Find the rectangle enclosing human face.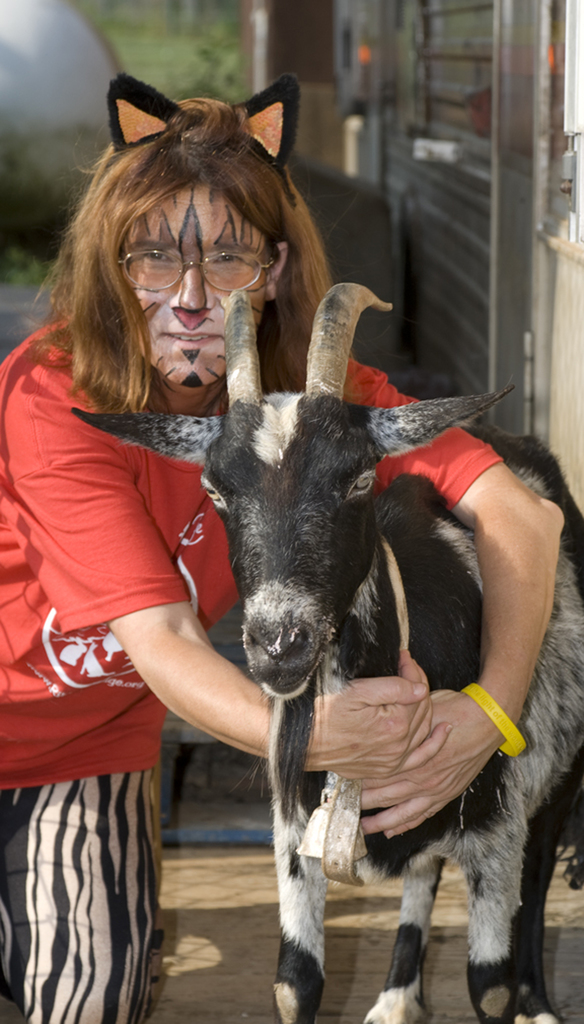
120 186 278 385.
